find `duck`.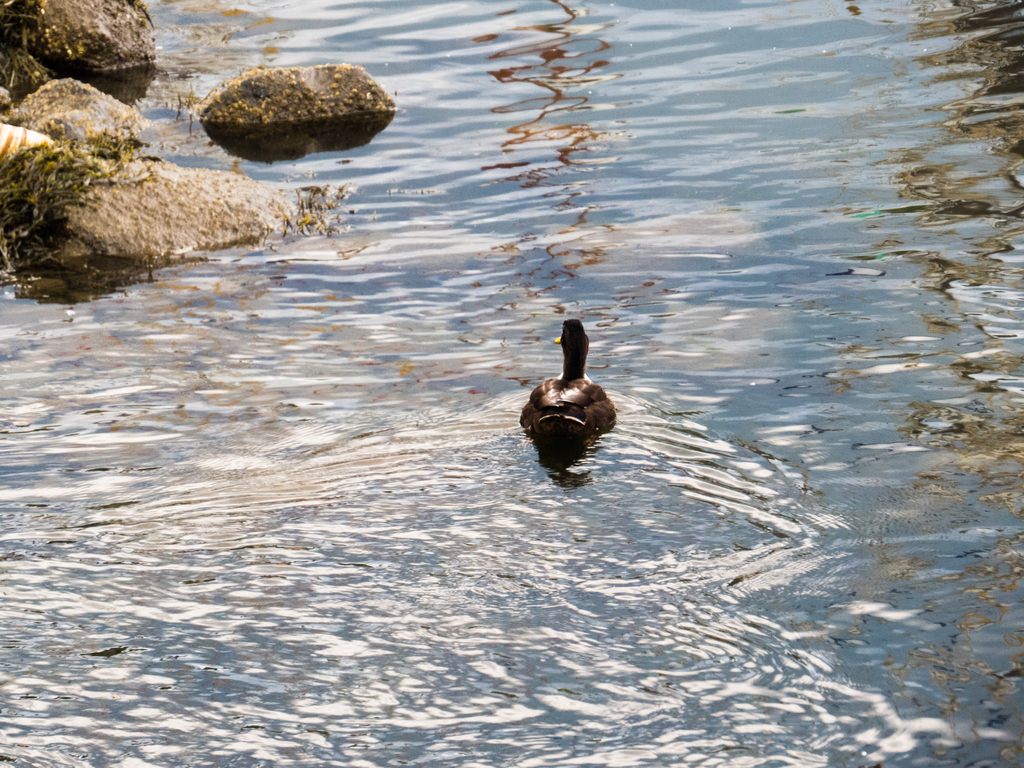
[512, 304, 617, 452].
